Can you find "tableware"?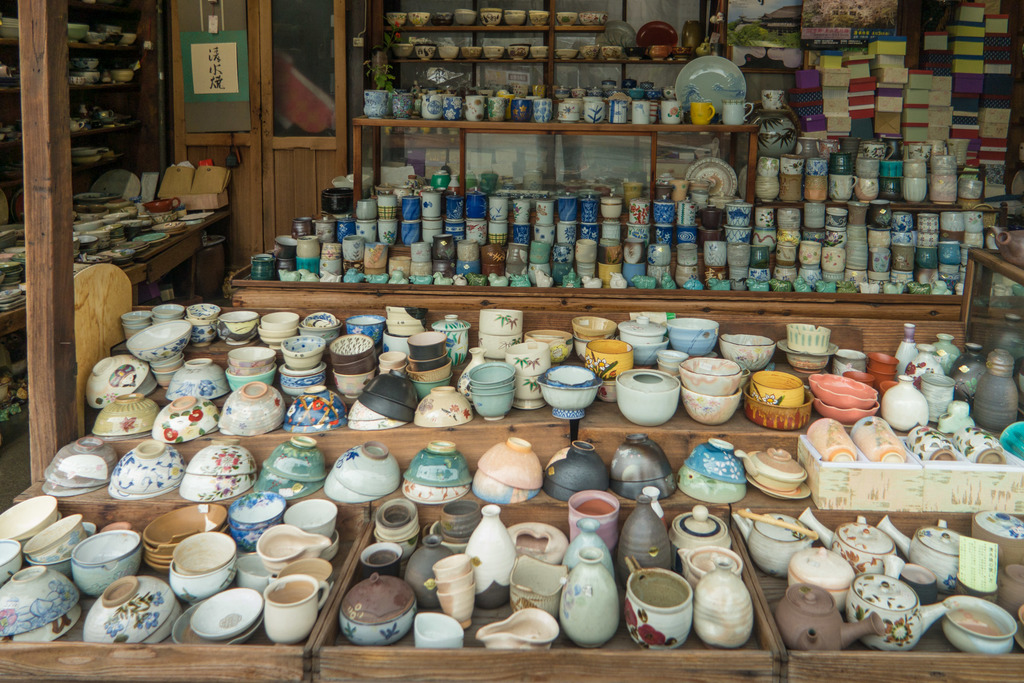
Yes, bounding box: bbox=[442, 96, 461, 121].
